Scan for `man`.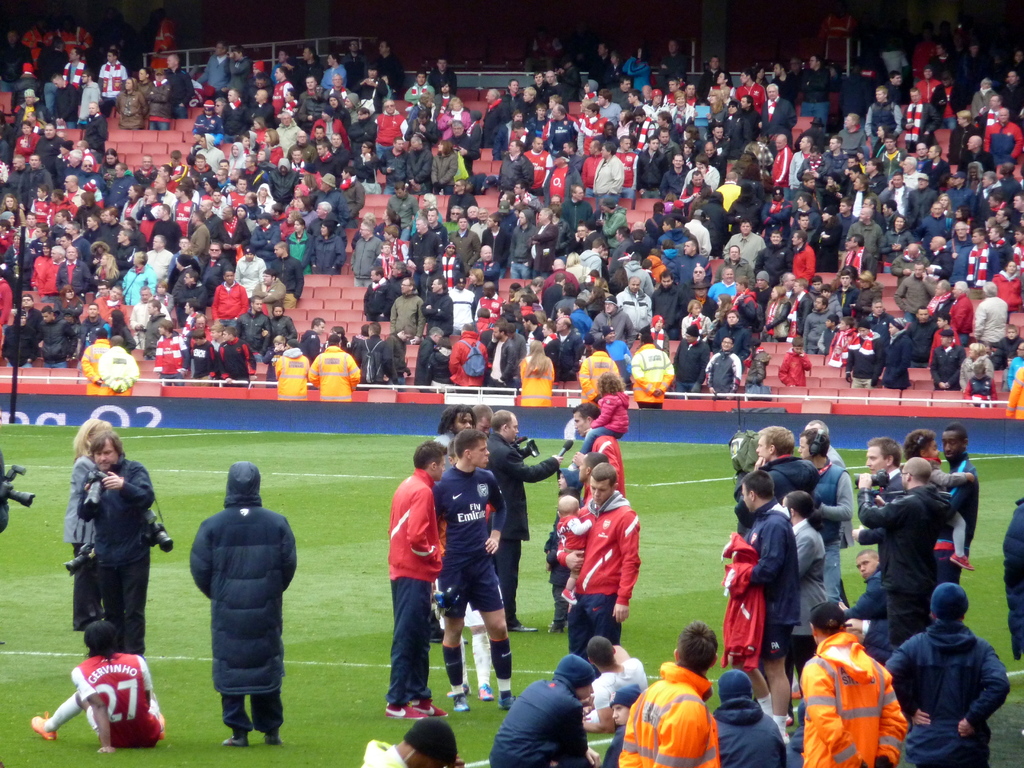
Scan result: 365/721/460/767.
